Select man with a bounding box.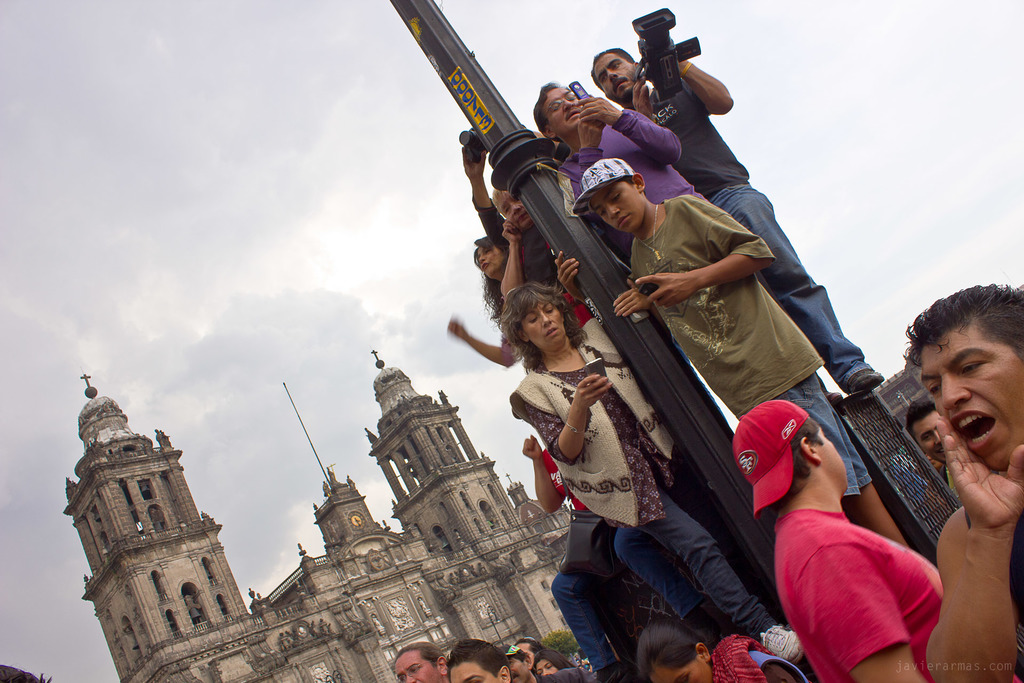
BBox(559, 152, 909, 562).
